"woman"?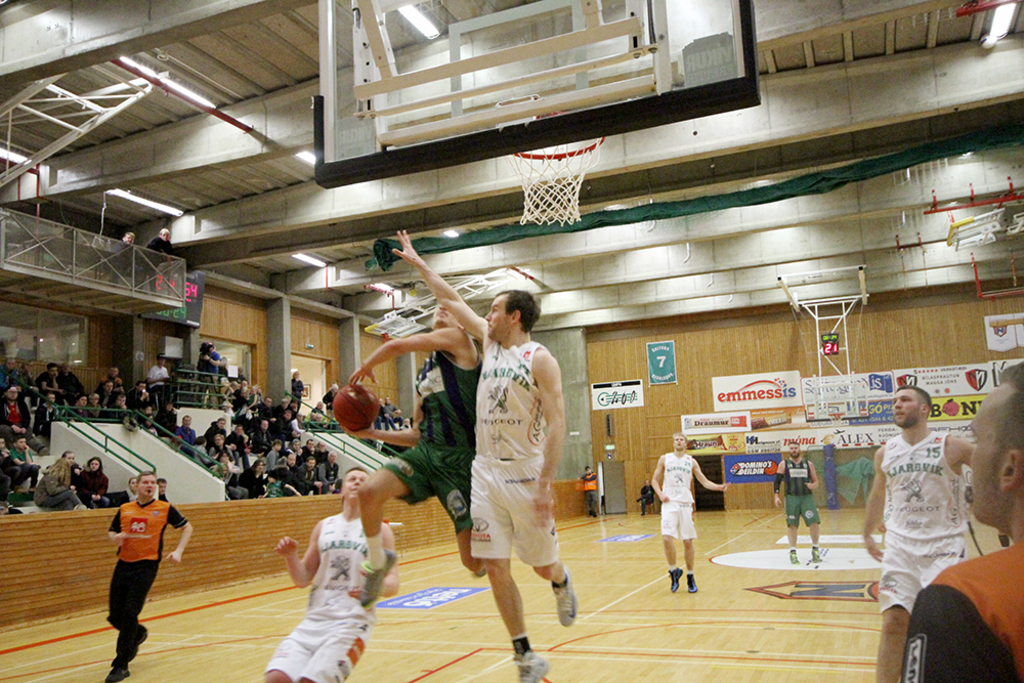
[x1=140, y1=228, x2=172, y2=293]
